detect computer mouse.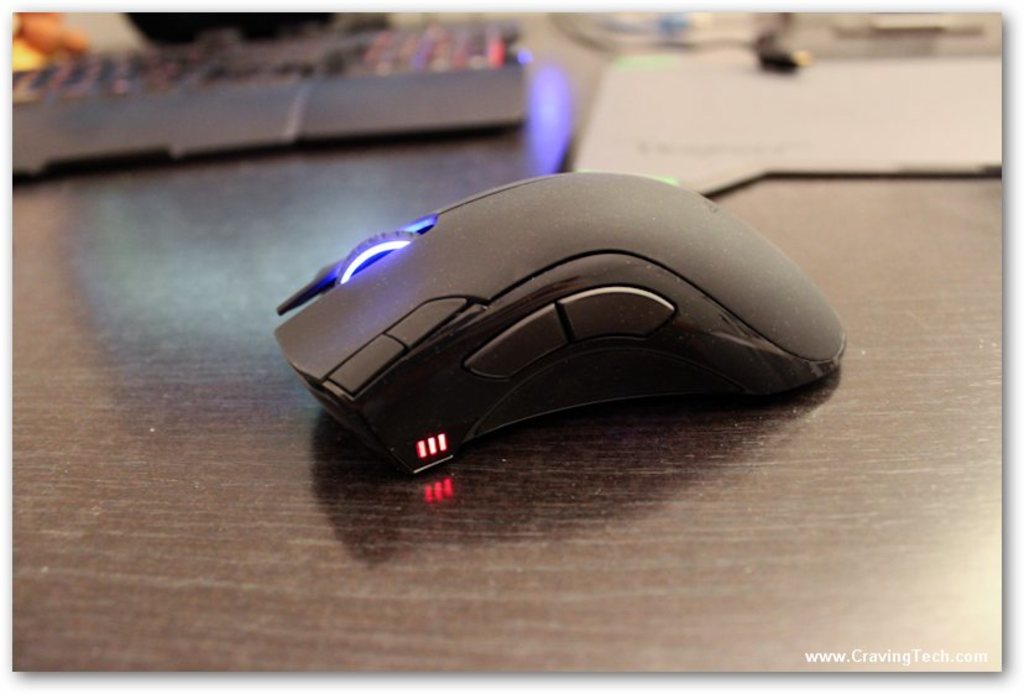
Detected at (x1=270, y1=167, x2=850, y2=474).
